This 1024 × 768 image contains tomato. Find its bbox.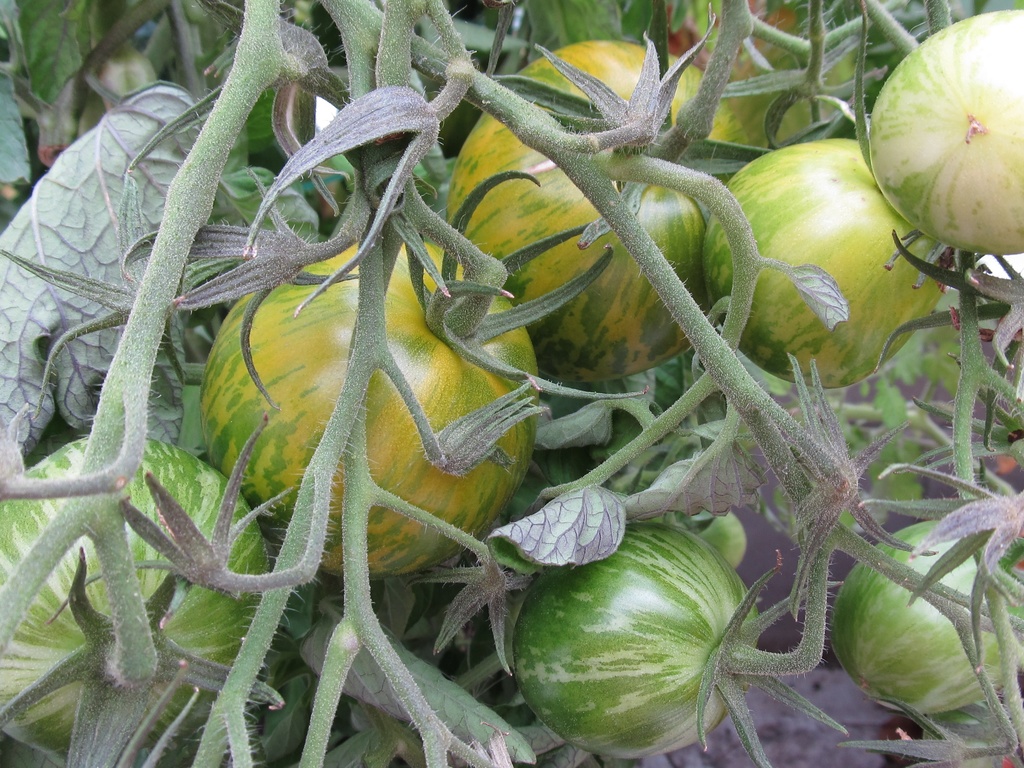
453 29 755 385.
